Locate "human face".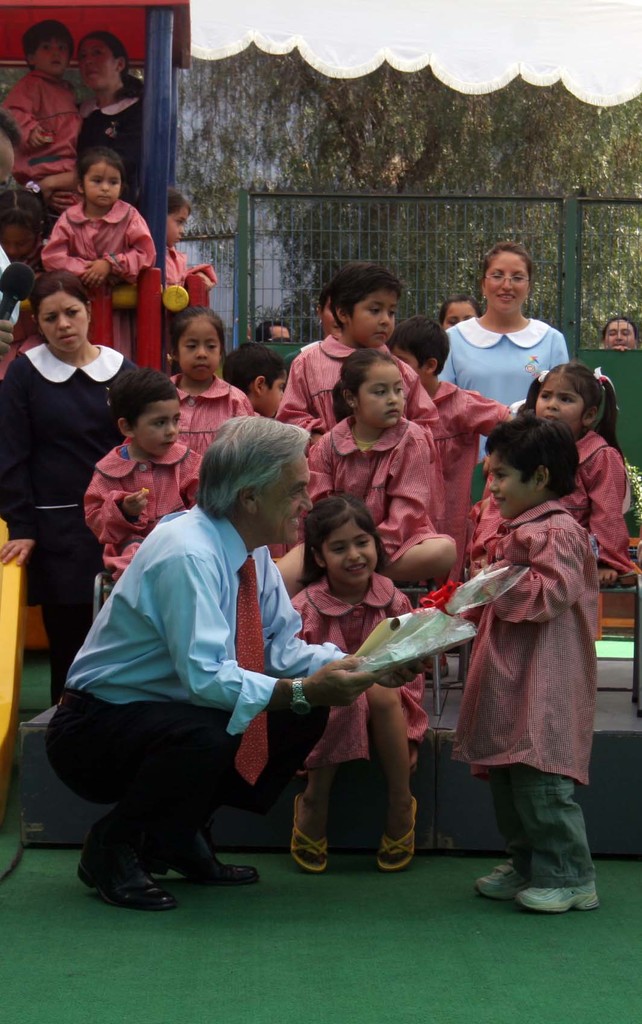
Bounding box: [left=31, top=38, right=65, bottom=73].
